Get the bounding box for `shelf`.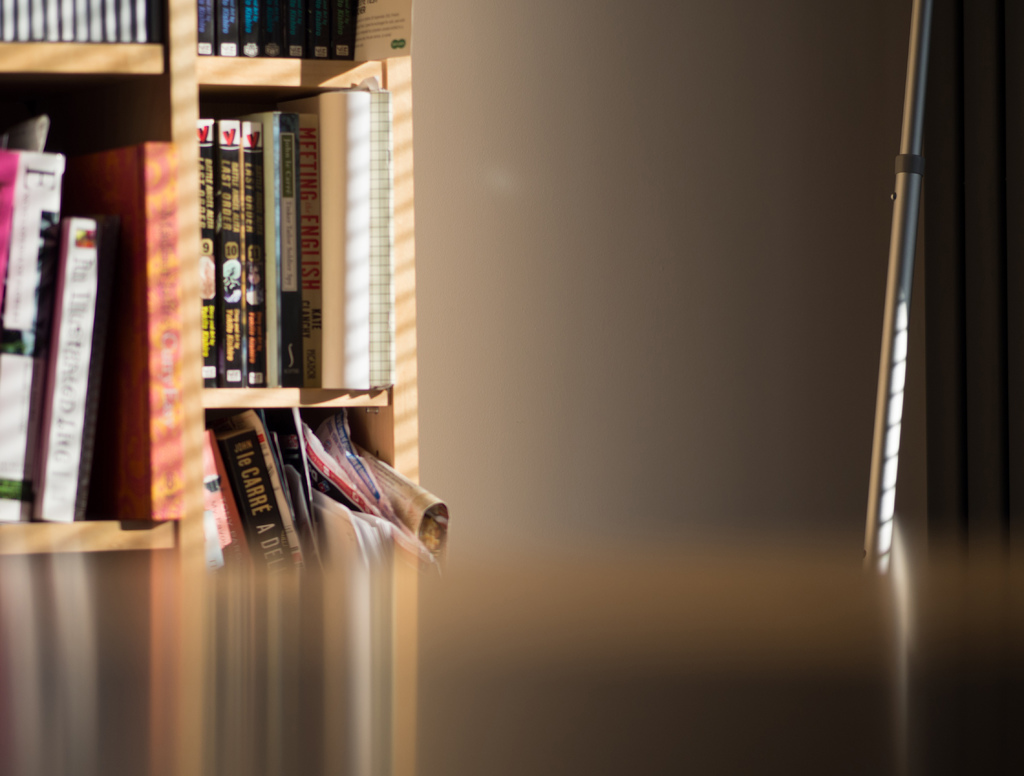
x1=0, y1=0, x2=163, y2=51.
